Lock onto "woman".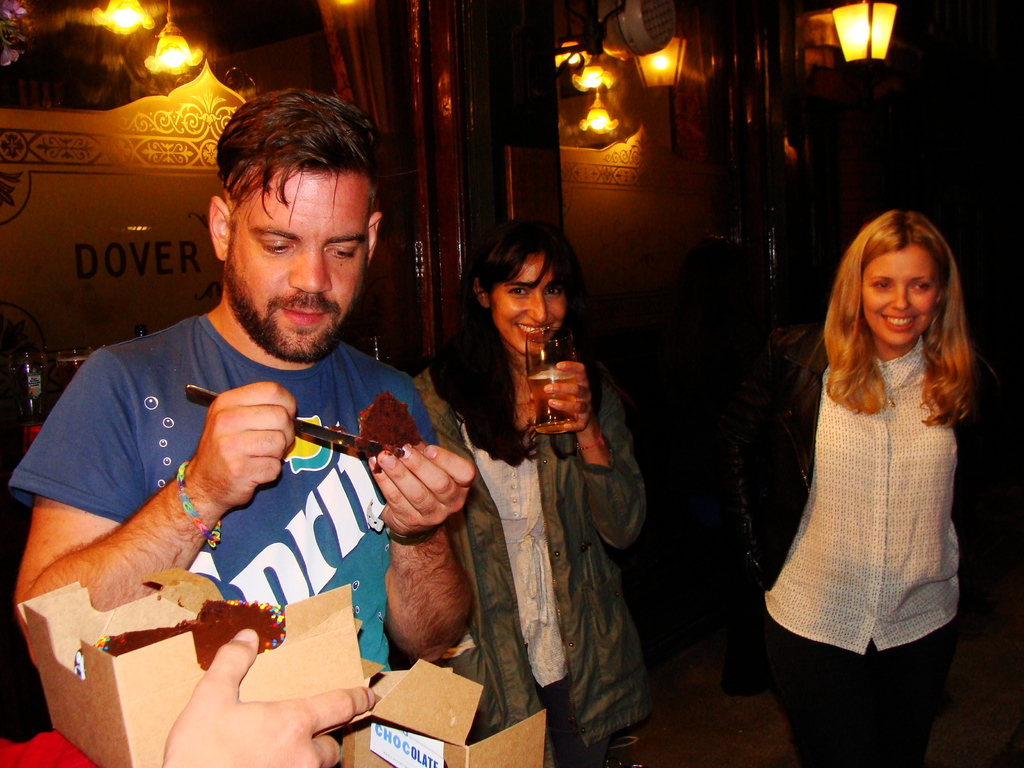
Locked: box(733, 205, 1023, 767).
